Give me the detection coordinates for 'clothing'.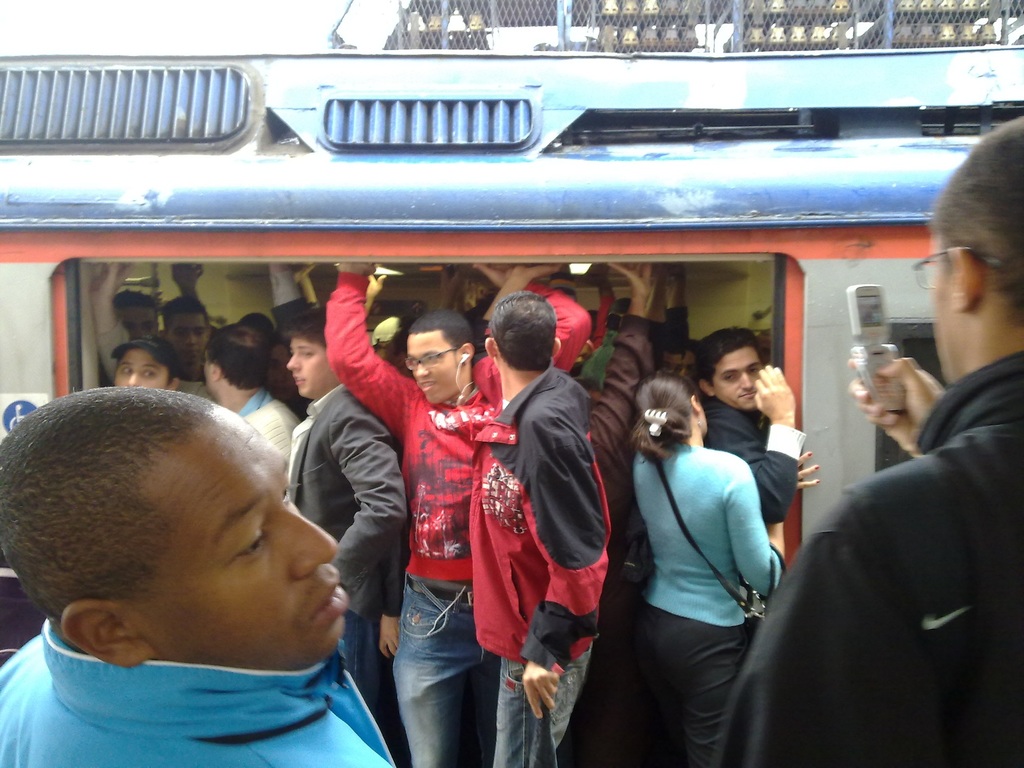
box=[755, 275, 1021, 767].
